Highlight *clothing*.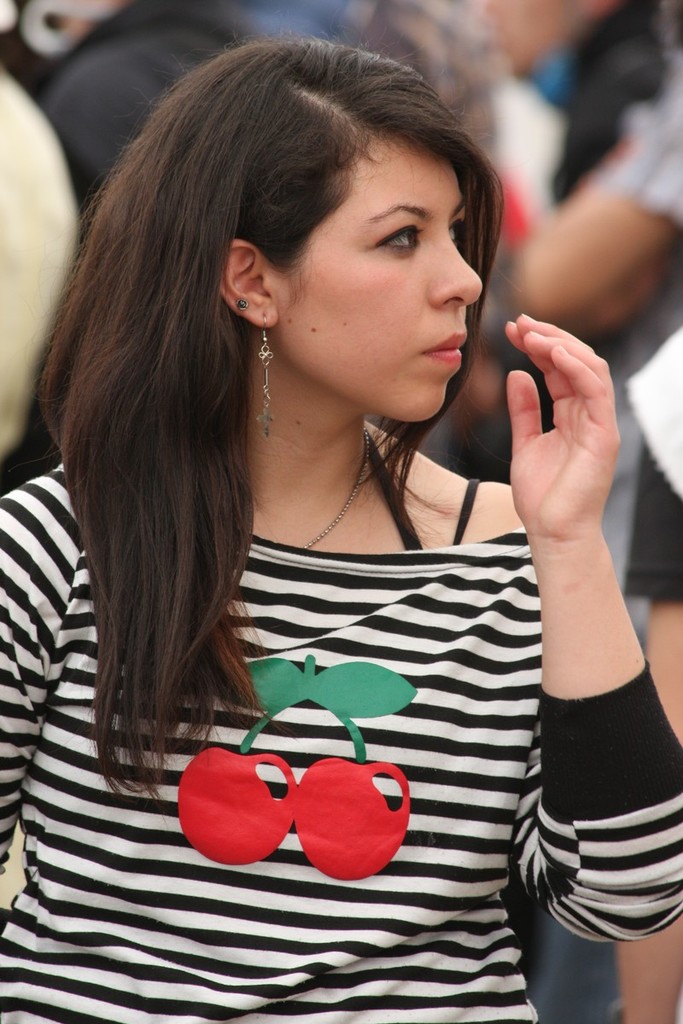
Highlighted region: [left=610, top=94, right=682, bottom=262].
